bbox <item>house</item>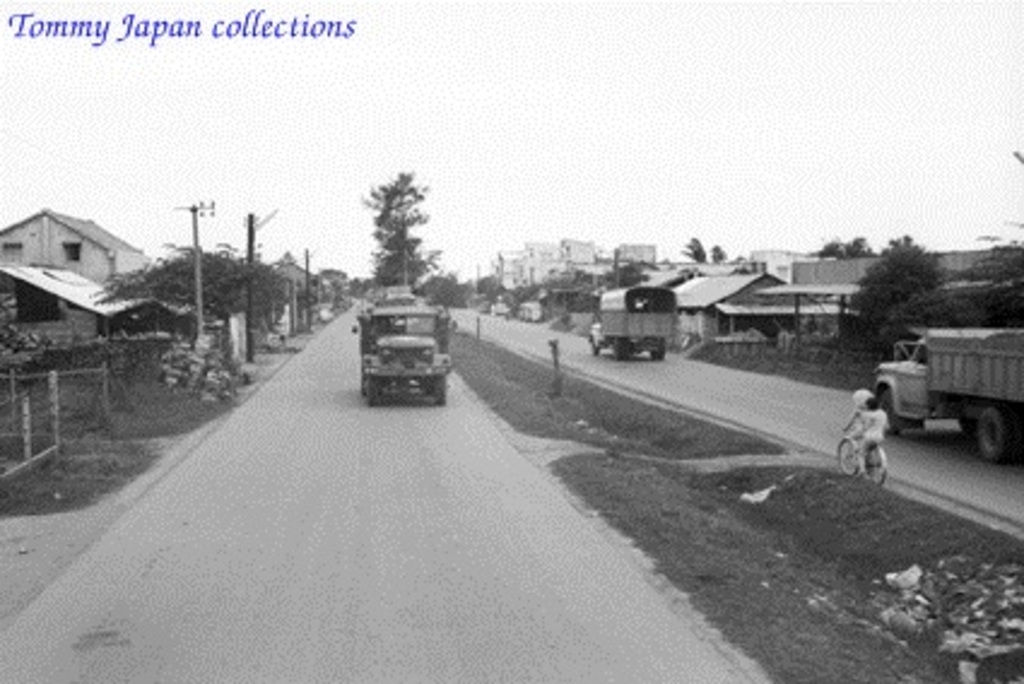
bbox=[0, 207, 147, 296]
